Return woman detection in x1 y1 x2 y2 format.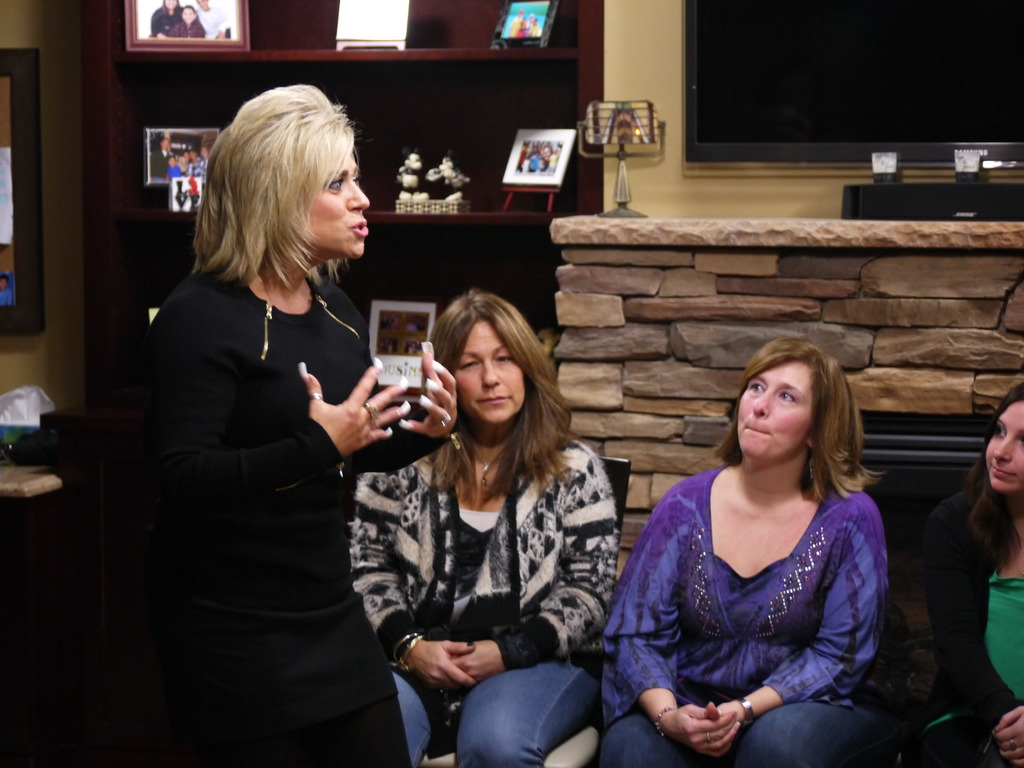
93 82 467 767.
